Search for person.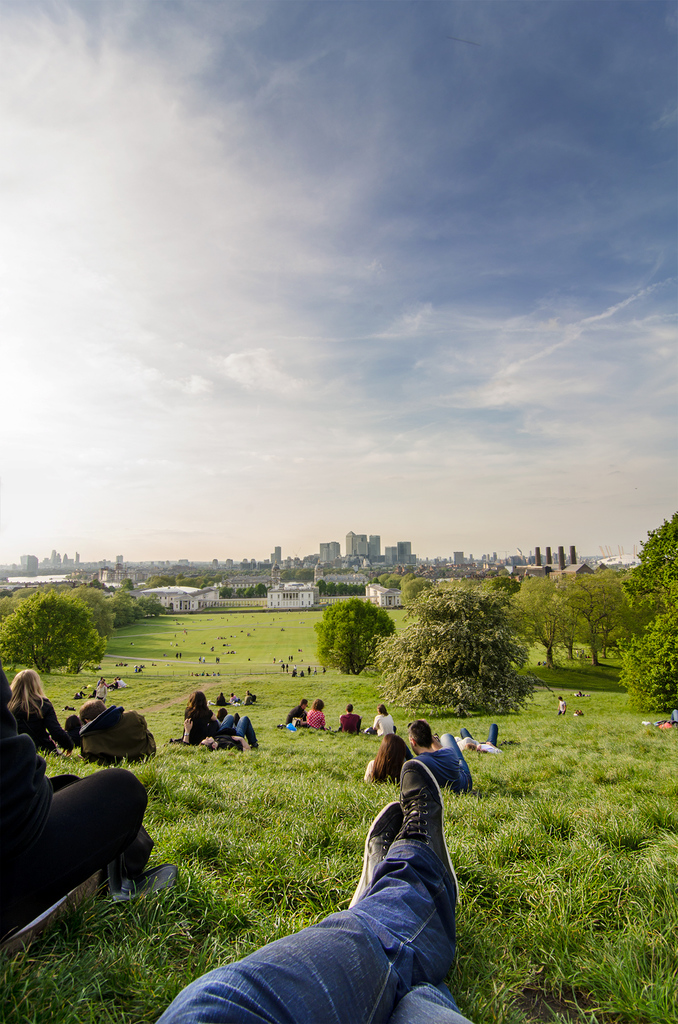
Found at 0:741:164:932.
